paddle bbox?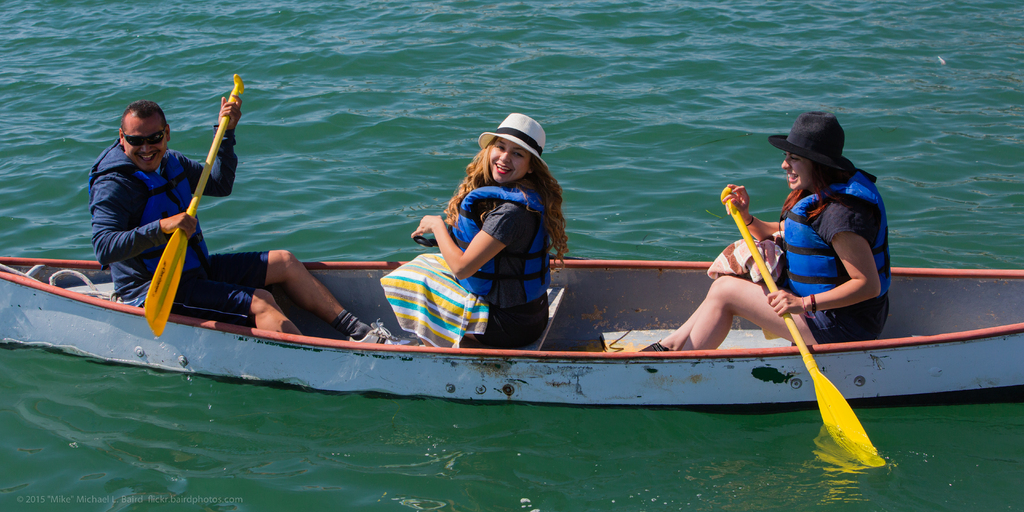
[x1=414, y1=210, x2=498, y2=252]
